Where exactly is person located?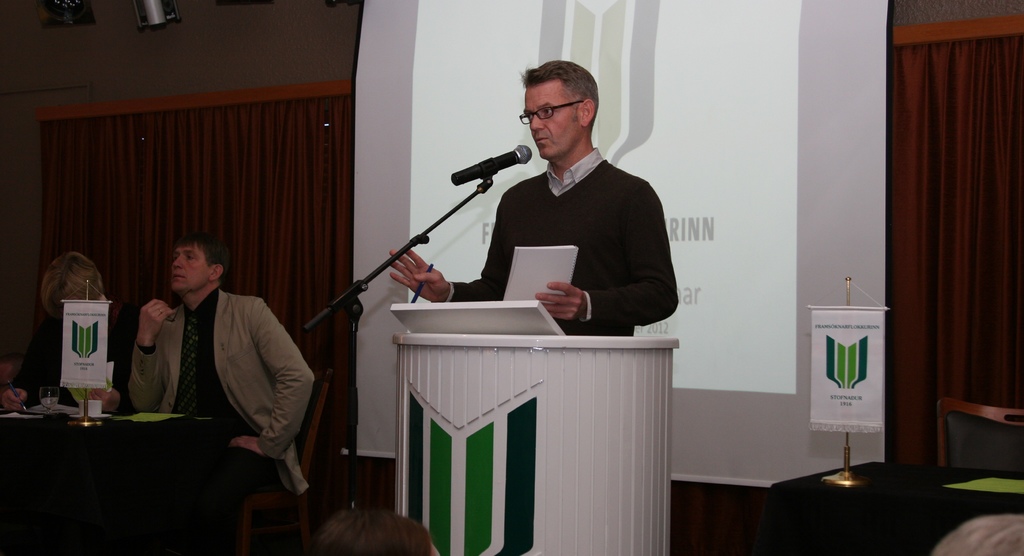
Its bounding box is 130, 231, 317, 503.
